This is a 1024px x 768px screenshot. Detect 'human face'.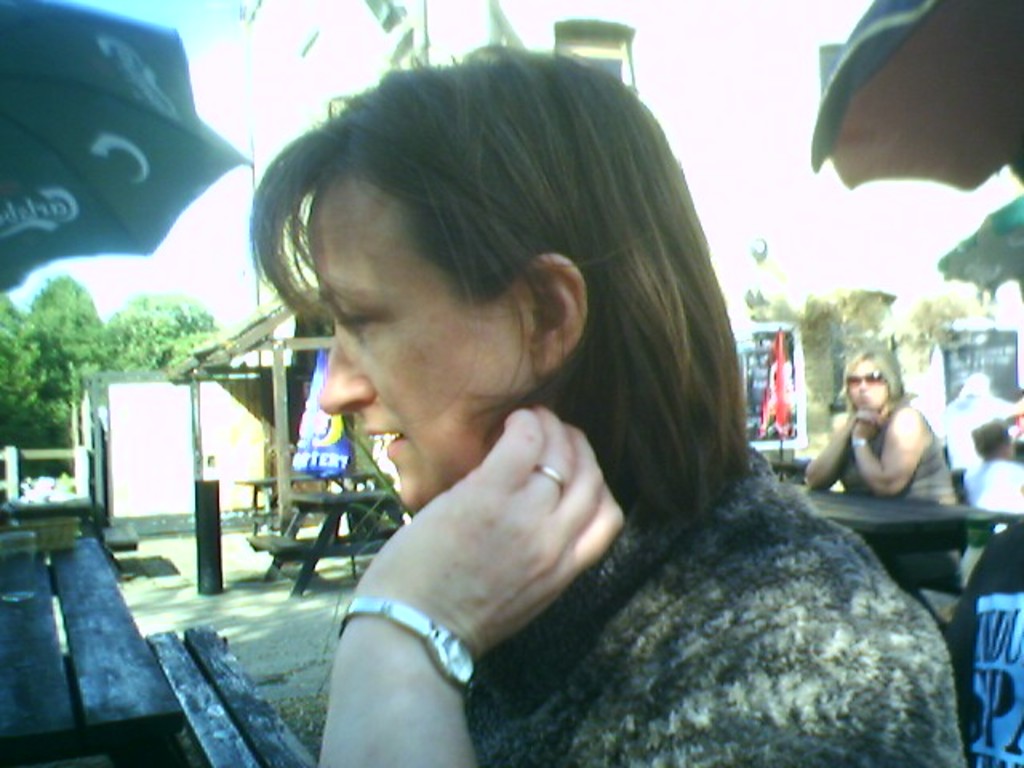
select_region(840, 365, 886, 416).
